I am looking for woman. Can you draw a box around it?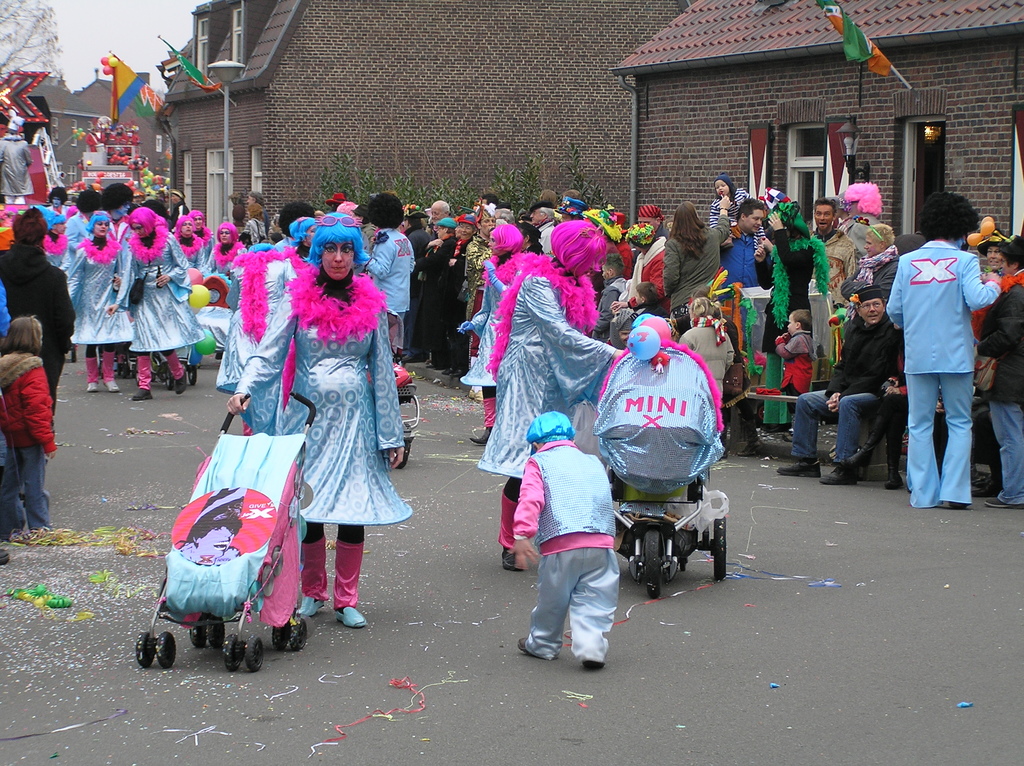
Sure, the bounding box is 184,205,219,264.
